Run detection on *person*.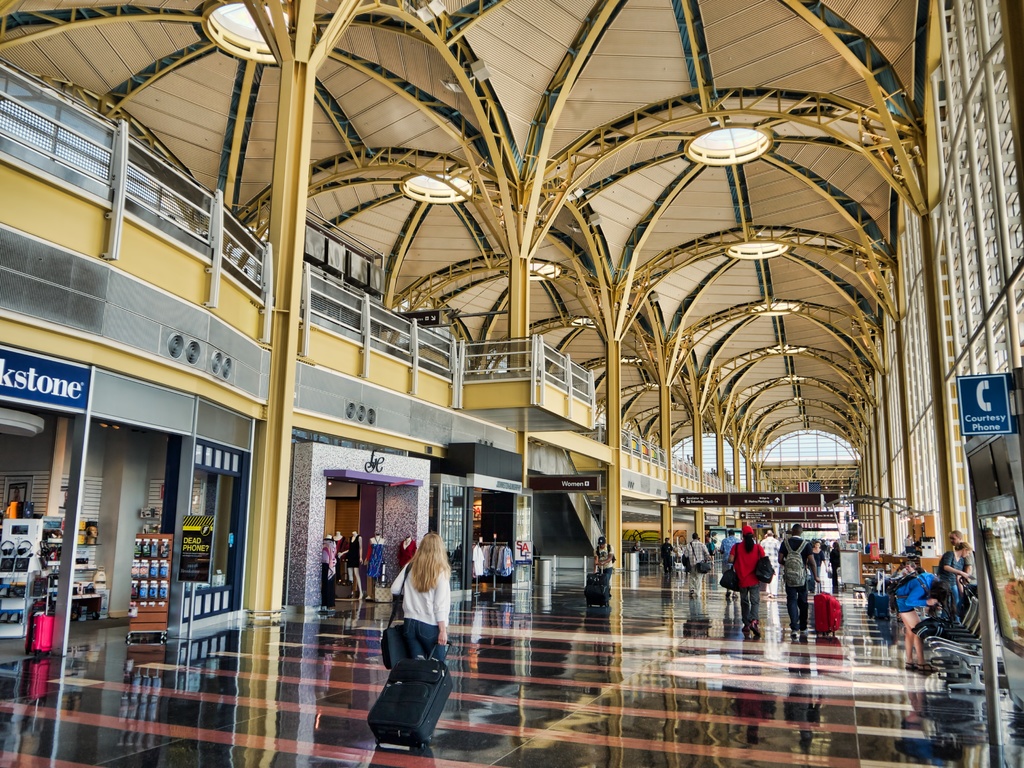
Result: (left=945, top=527, right=976, bottom=580).
